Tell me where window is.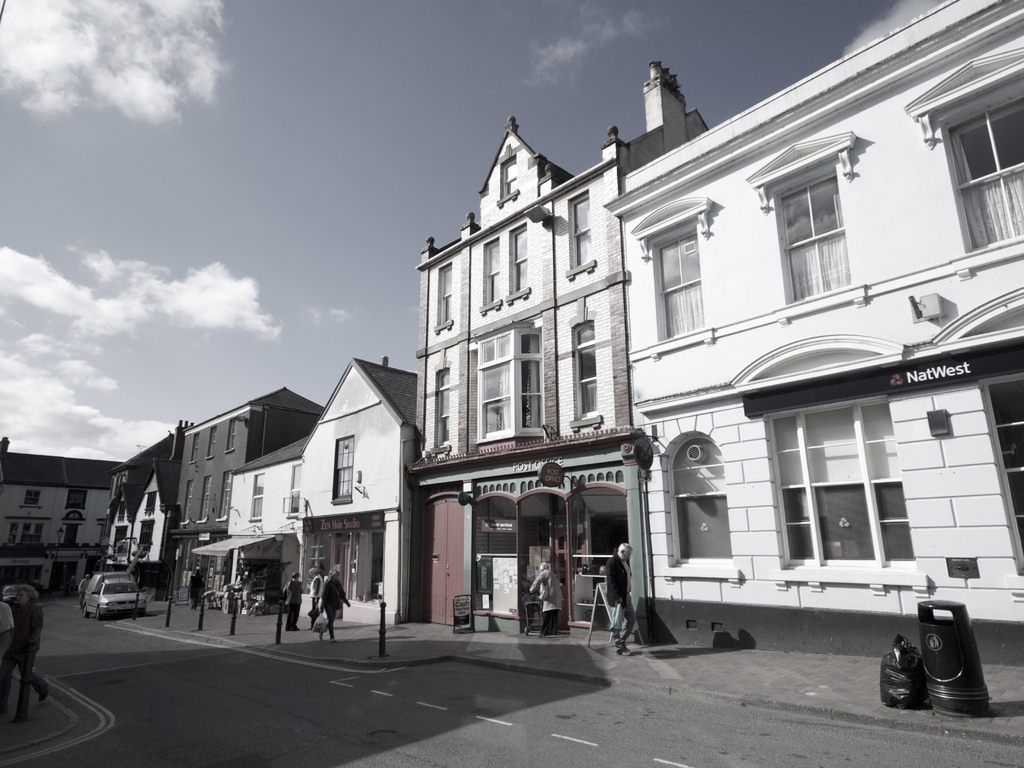
window is at 285:468:300:509.
